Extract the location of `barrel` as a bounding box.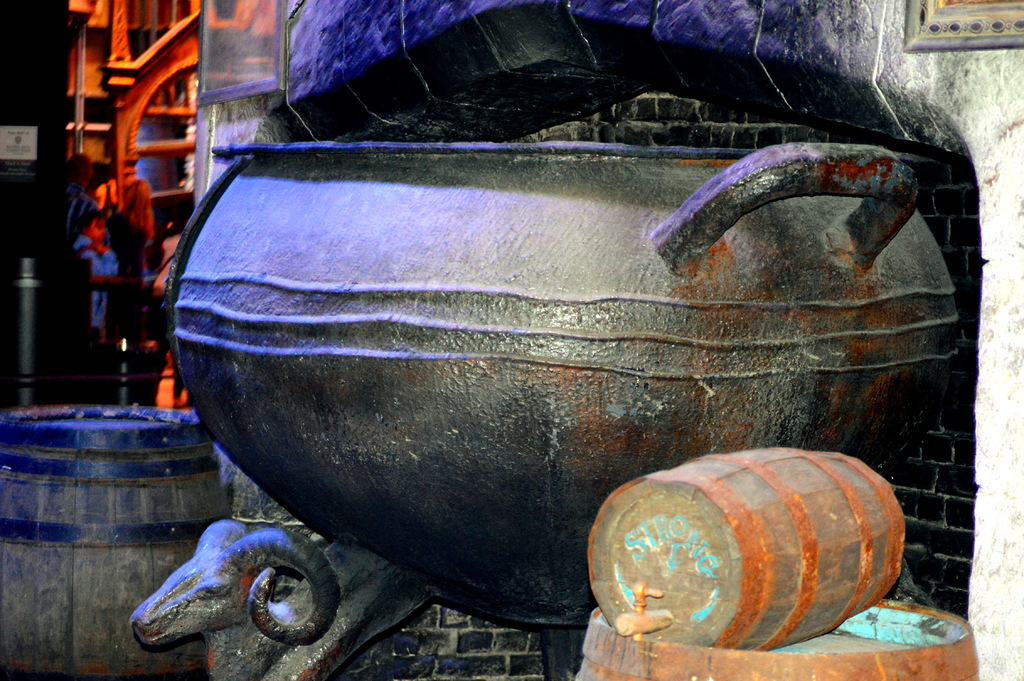
587:450:906:648.
